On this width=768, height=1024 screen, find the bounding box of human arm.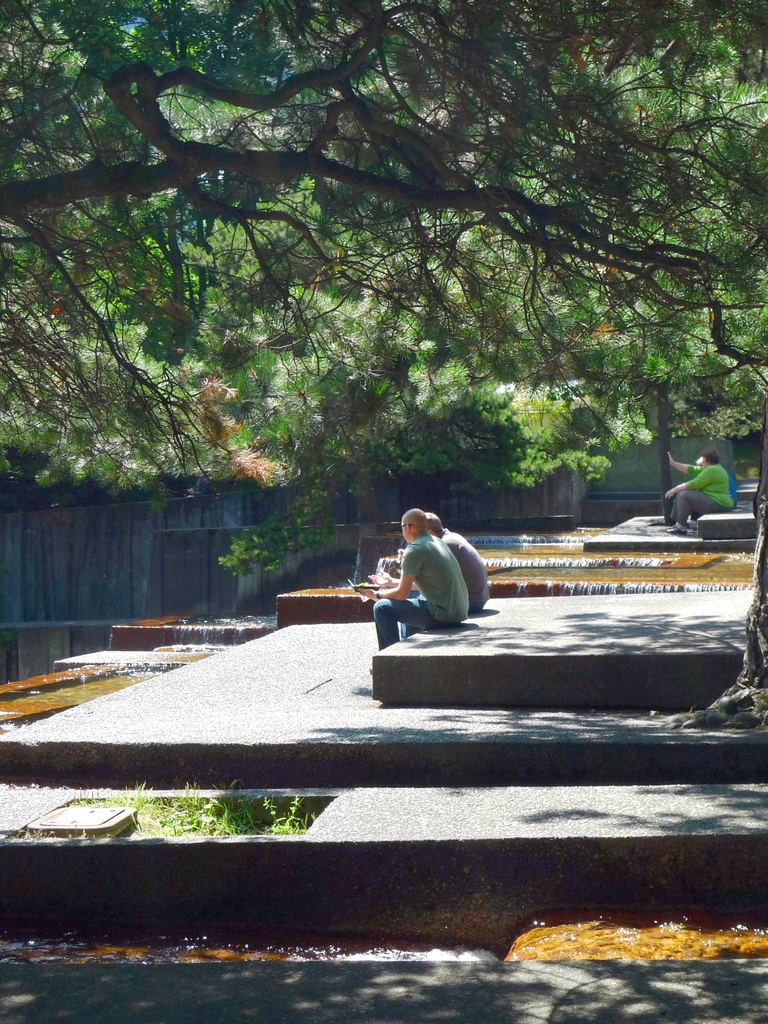
Bounding box: bbox=[664, 465, 713, 498].
